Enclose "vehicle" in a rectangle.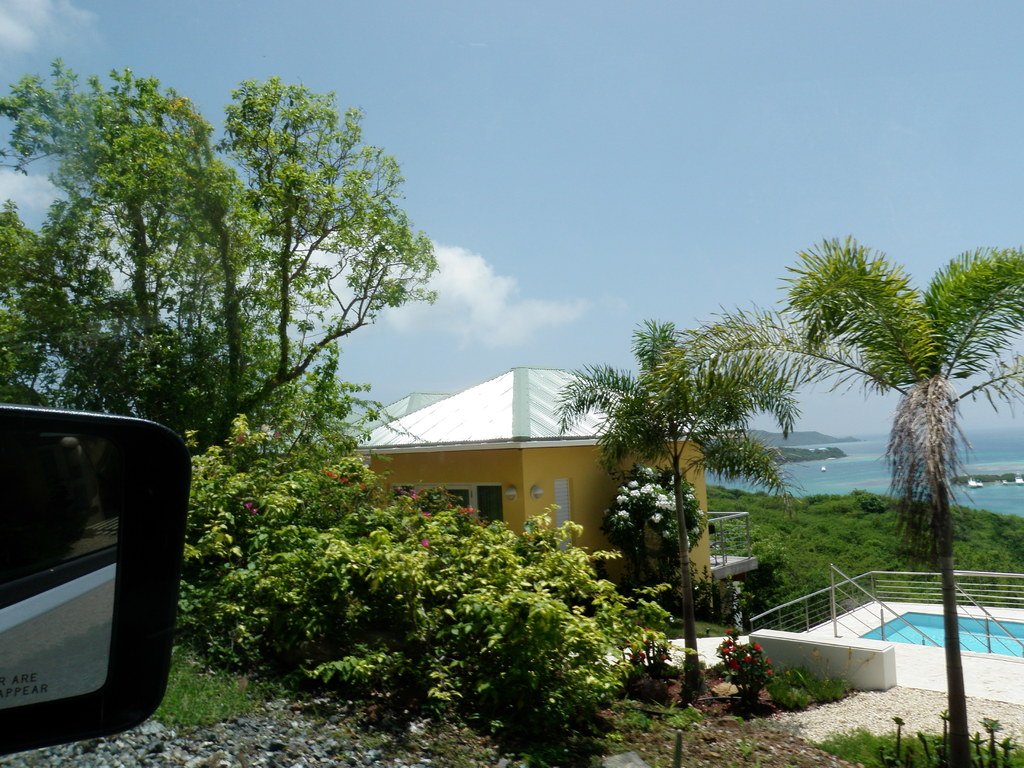
[left=2, top=374, right=202, bottom=753].
